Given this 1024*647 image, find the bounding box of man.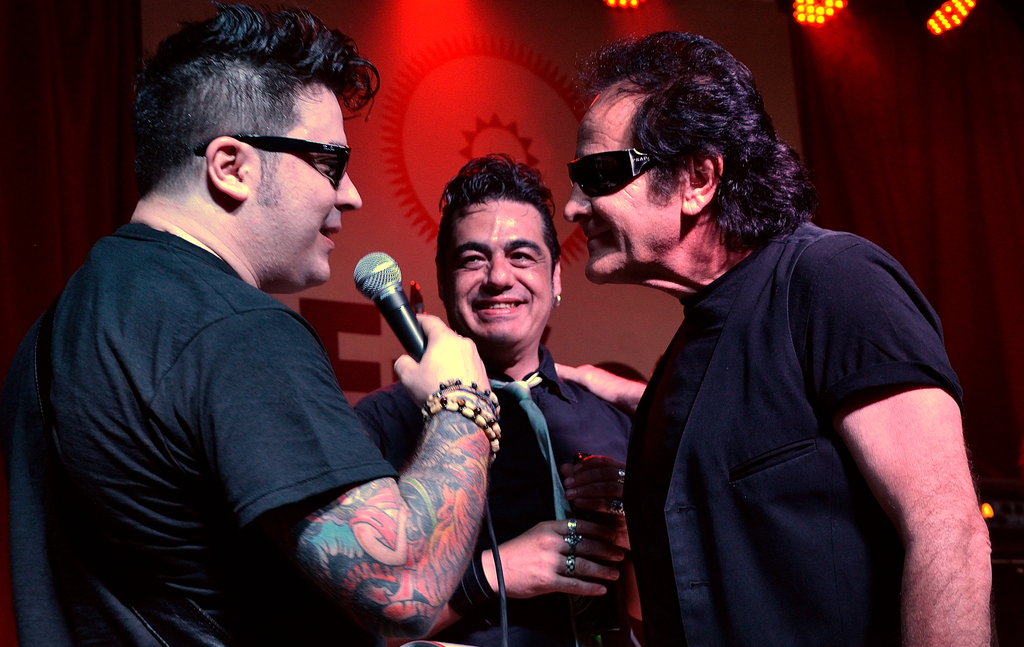
l=568, t=41, r=987, b=642.
